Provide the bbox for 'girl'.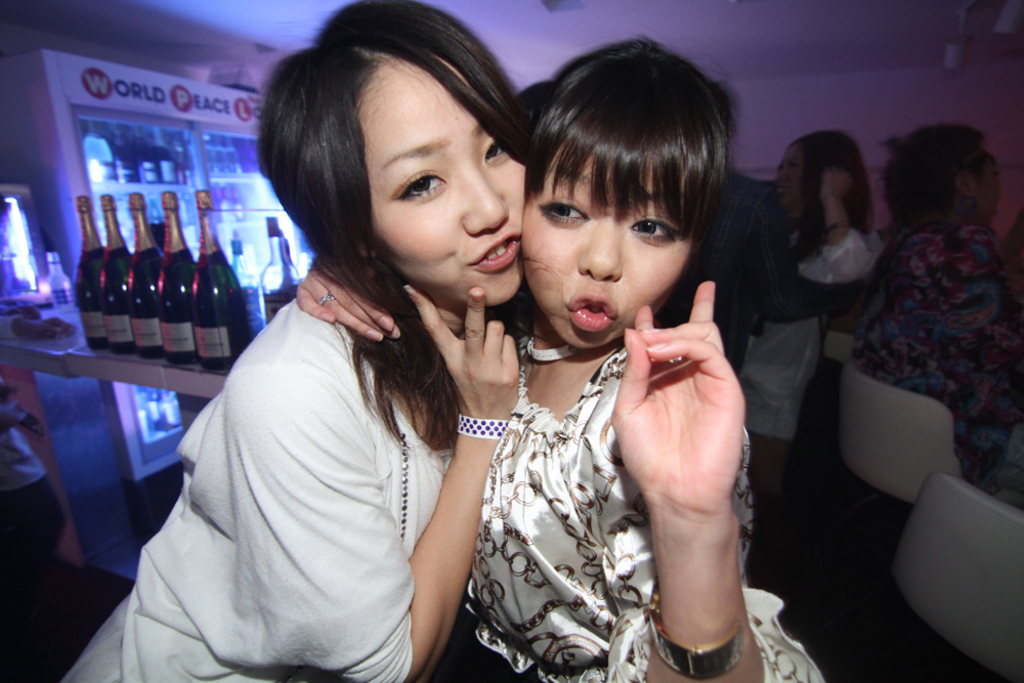
box=[295, 29, 821, 682].
